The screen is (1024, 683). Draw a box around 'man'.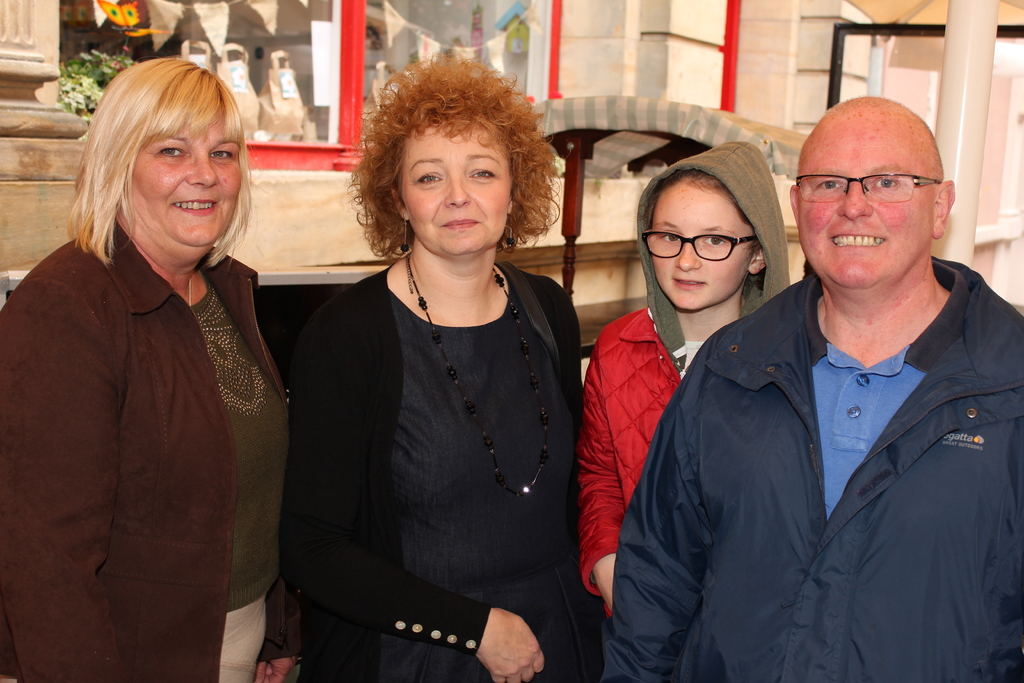
602:94:1023:682.
